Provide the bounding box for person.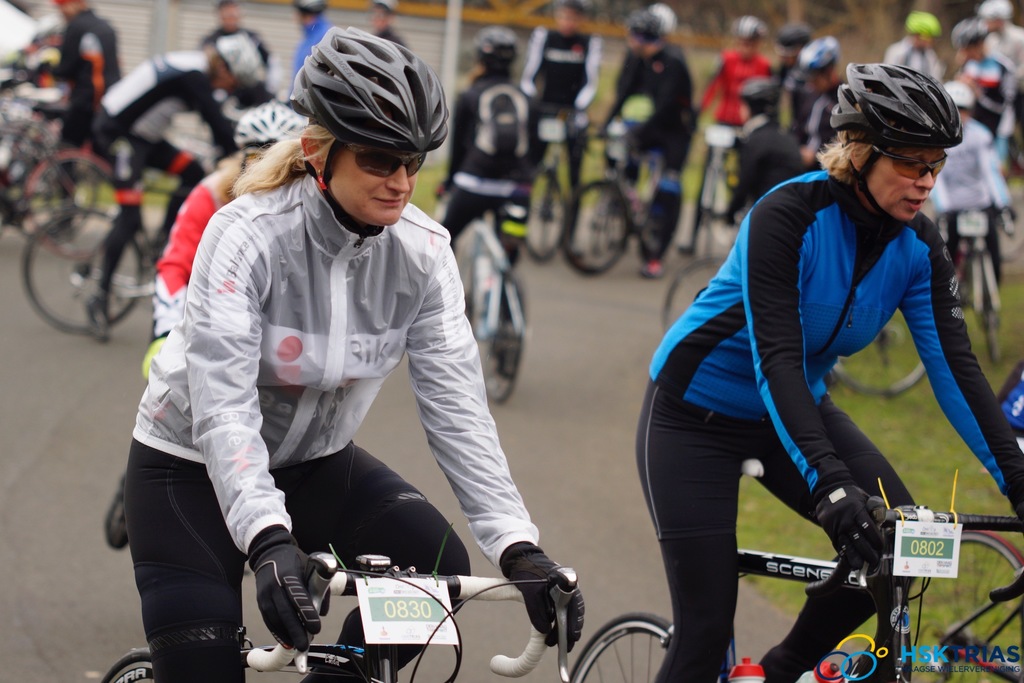
select_region(656, 29, 996, 682).
